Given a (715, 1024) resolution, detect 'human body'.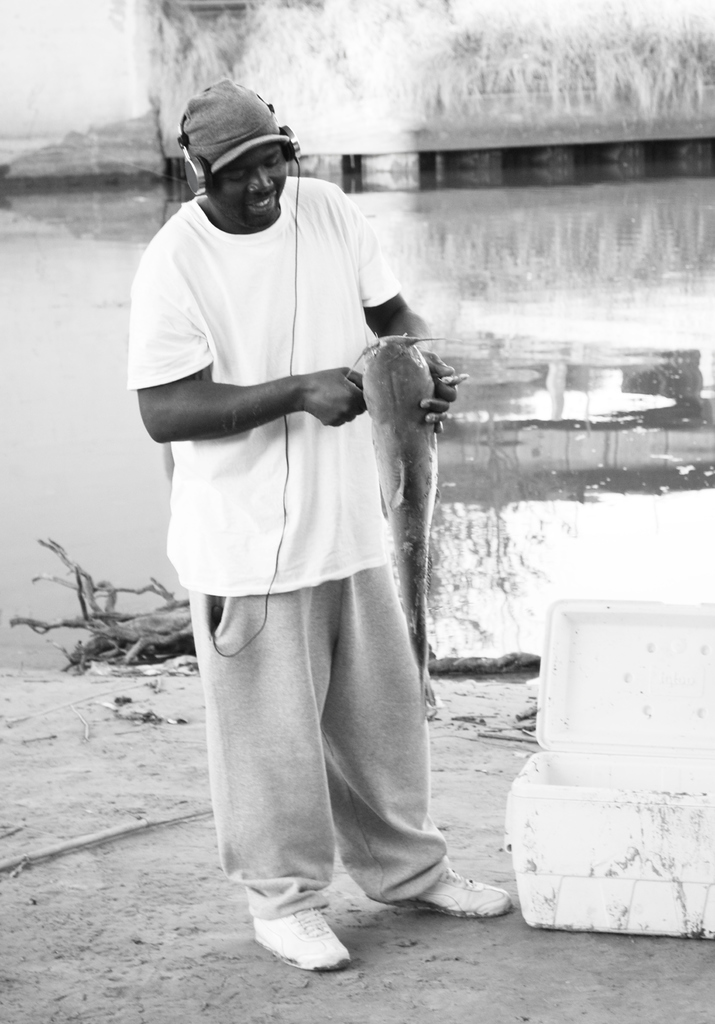
bbox(157, 106, 493, 940).
